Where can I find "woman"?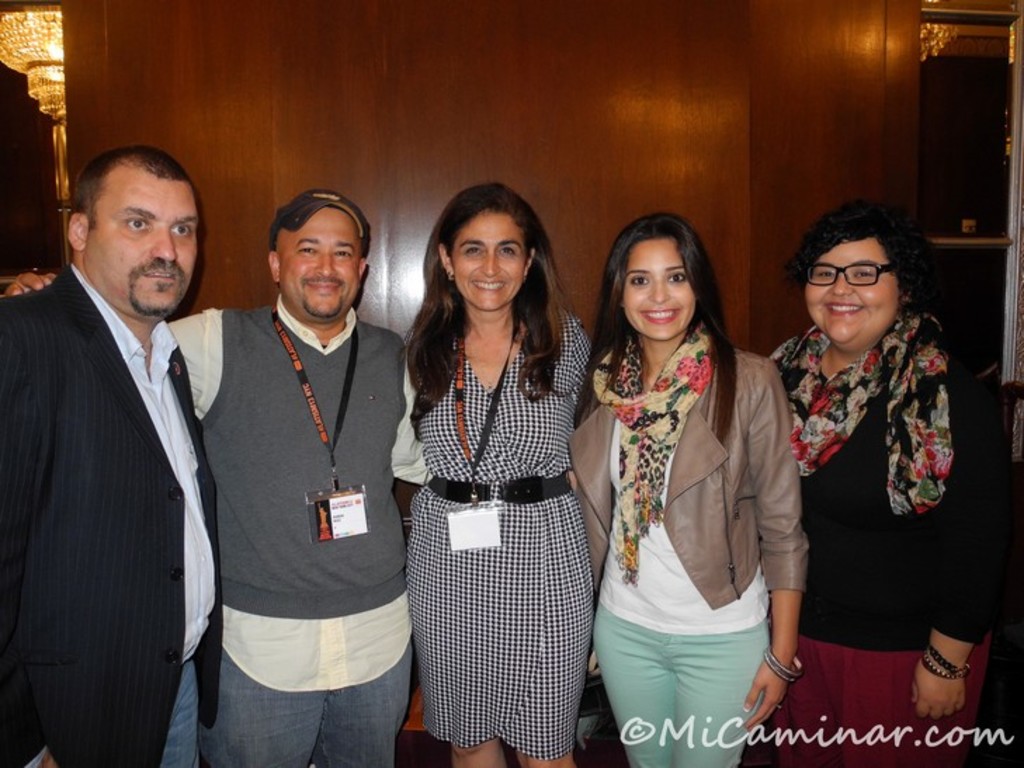
You can find it at (764, 135, 966, 767).
